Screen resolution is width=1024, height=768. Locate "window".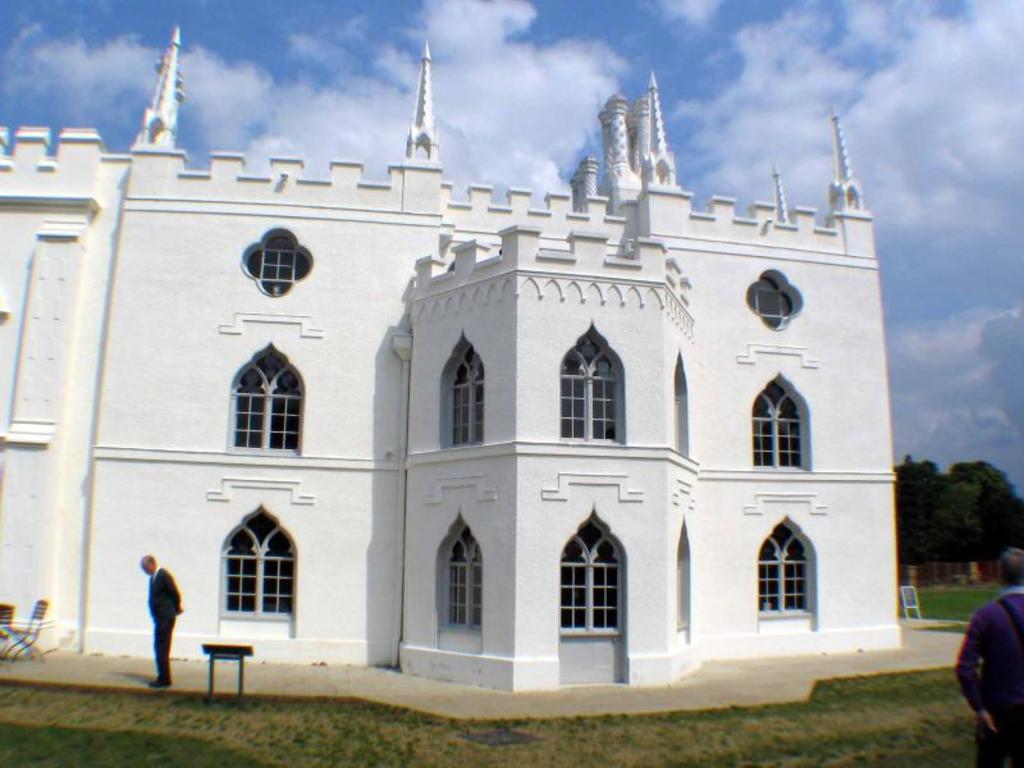
left=247, top=227, right=314, bottom=301.
